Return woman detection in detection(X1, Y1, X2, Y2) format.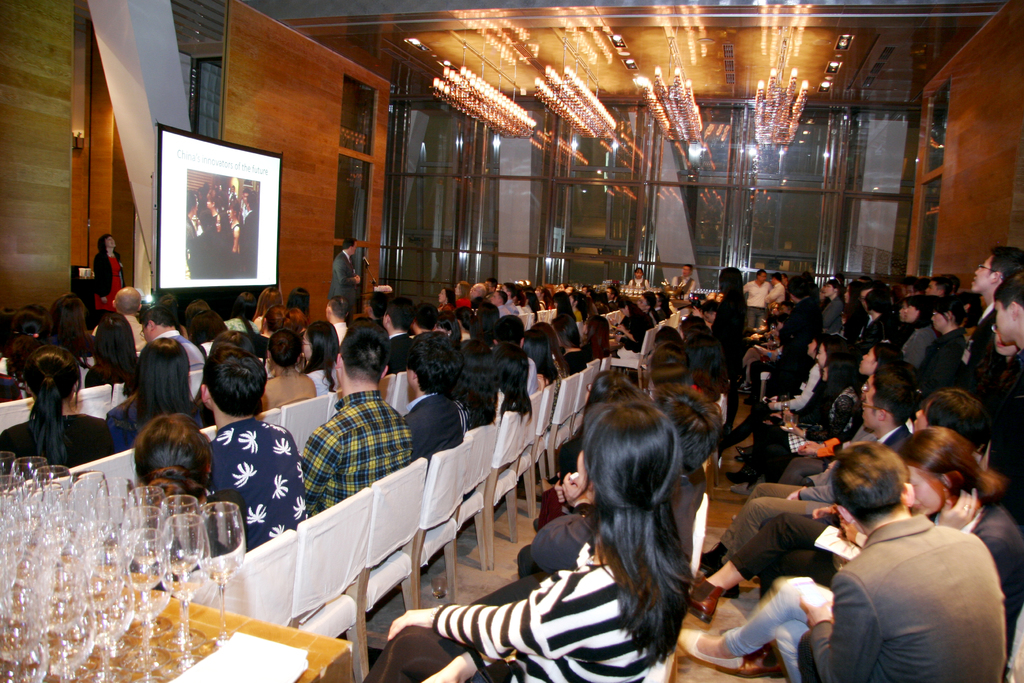
detection(720, 331, 863, 484).
